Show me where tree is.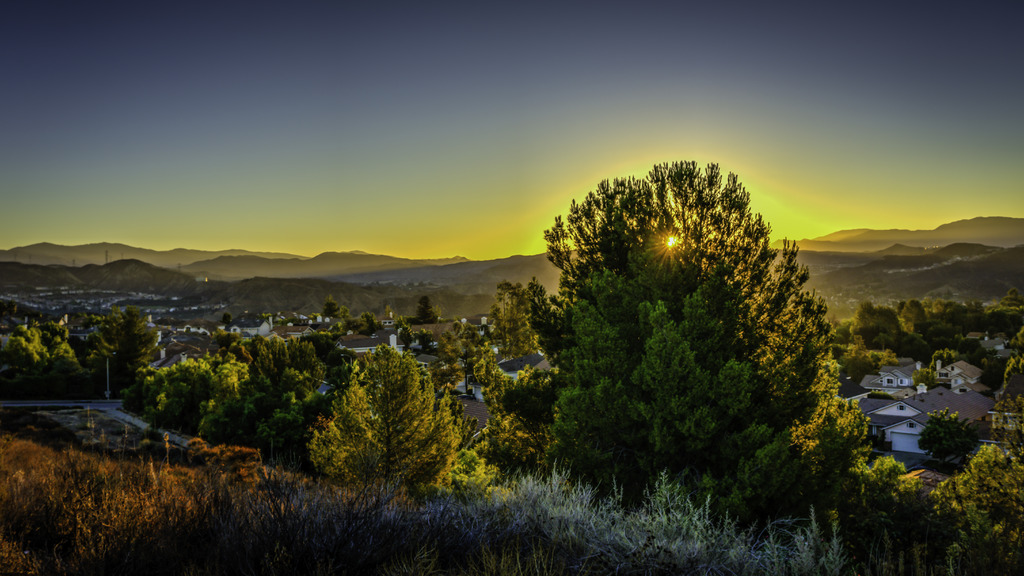
tree is at x1=99, y1=306, x2=156, y2=380.
